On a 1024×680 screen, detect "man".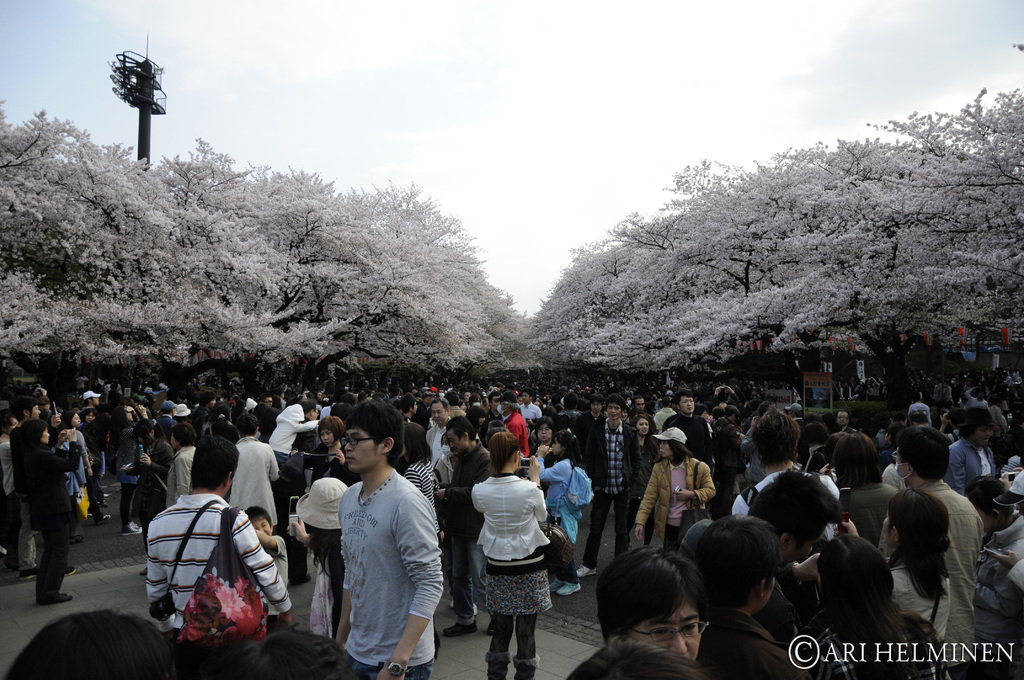
220/404/280/533.
